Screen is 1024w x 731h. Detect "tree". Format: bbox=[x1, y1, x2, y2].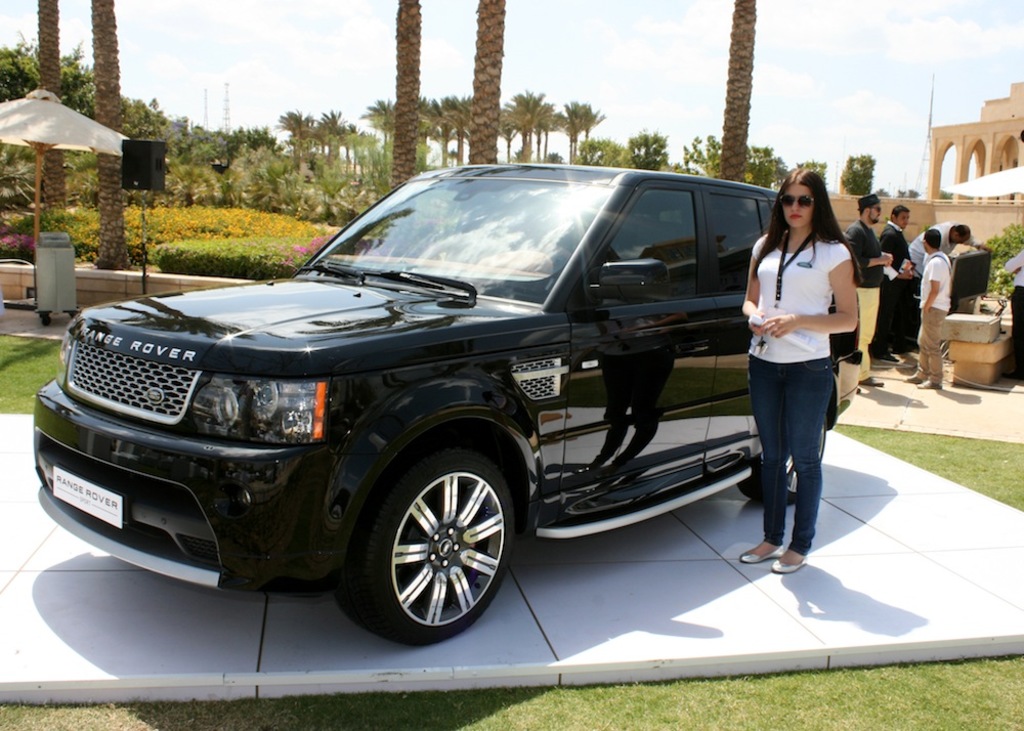
bbox=[611, 123, 675, 168].
